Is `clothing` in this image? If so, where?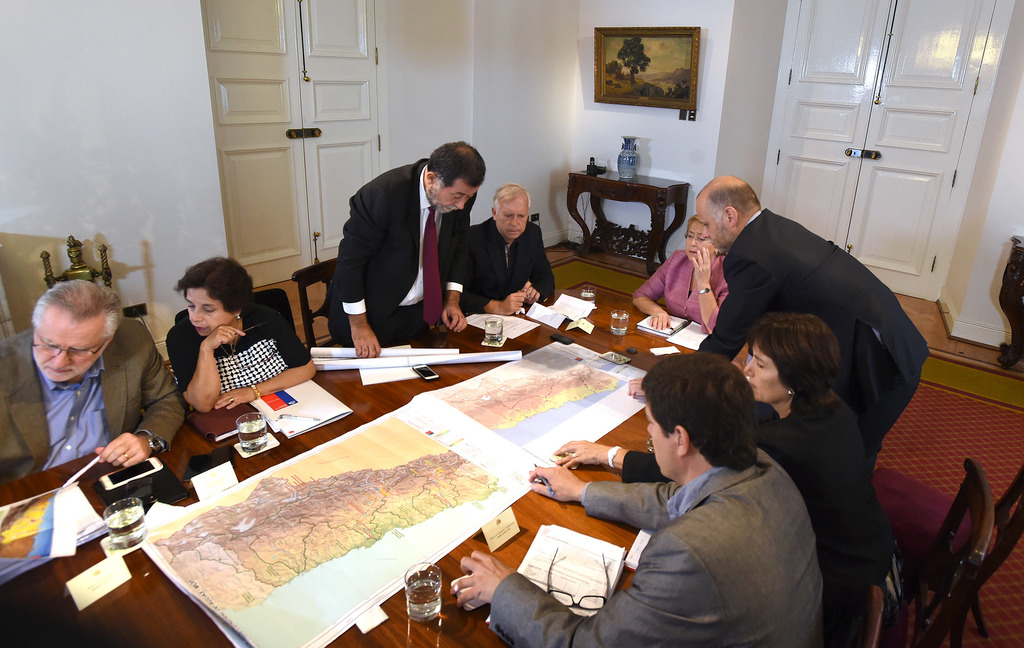
Yes, at pyautogui.locateOnScreen(619, 392, 902, 591).
